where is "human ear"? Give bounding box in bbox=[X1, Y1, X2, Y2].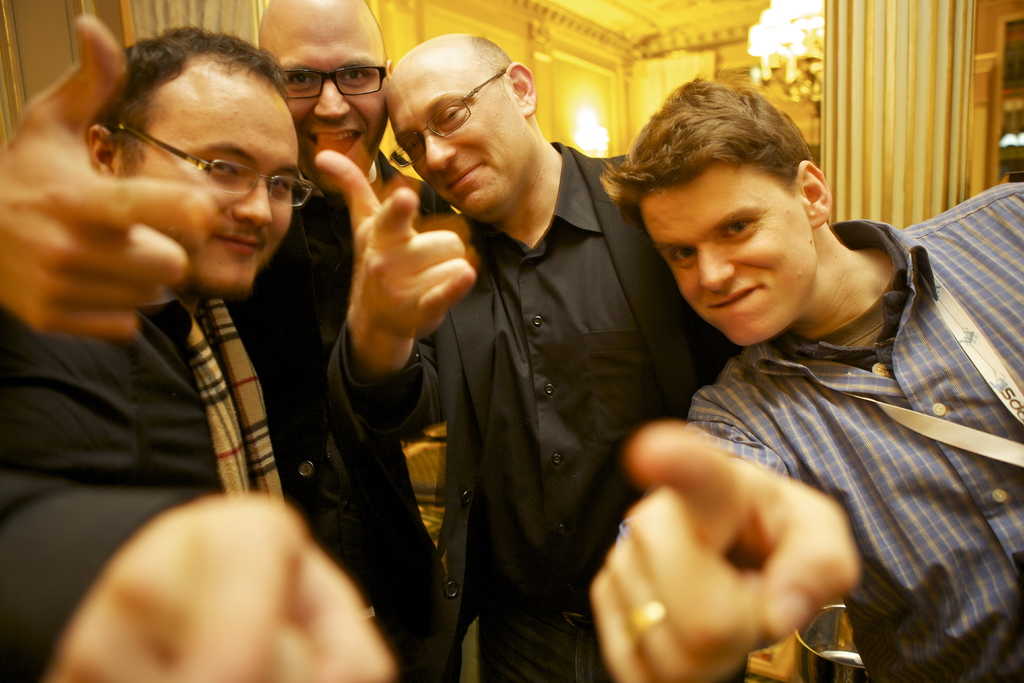
bbox=[385, 57, 394, 74].
